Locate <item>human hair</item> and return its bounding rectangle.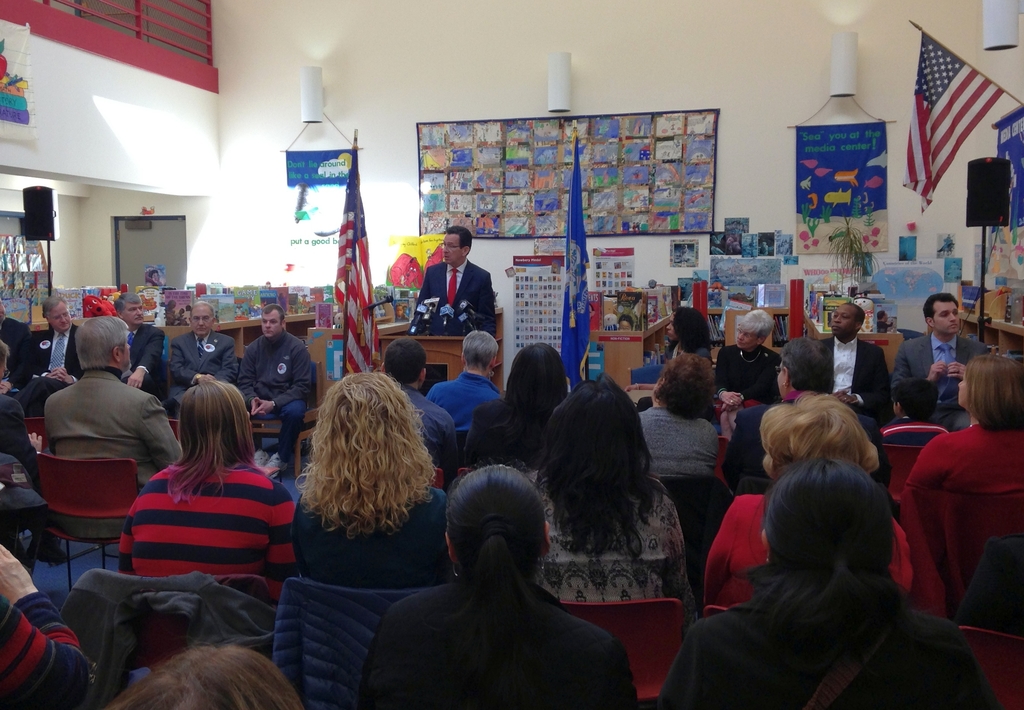
111:290:141:312.
